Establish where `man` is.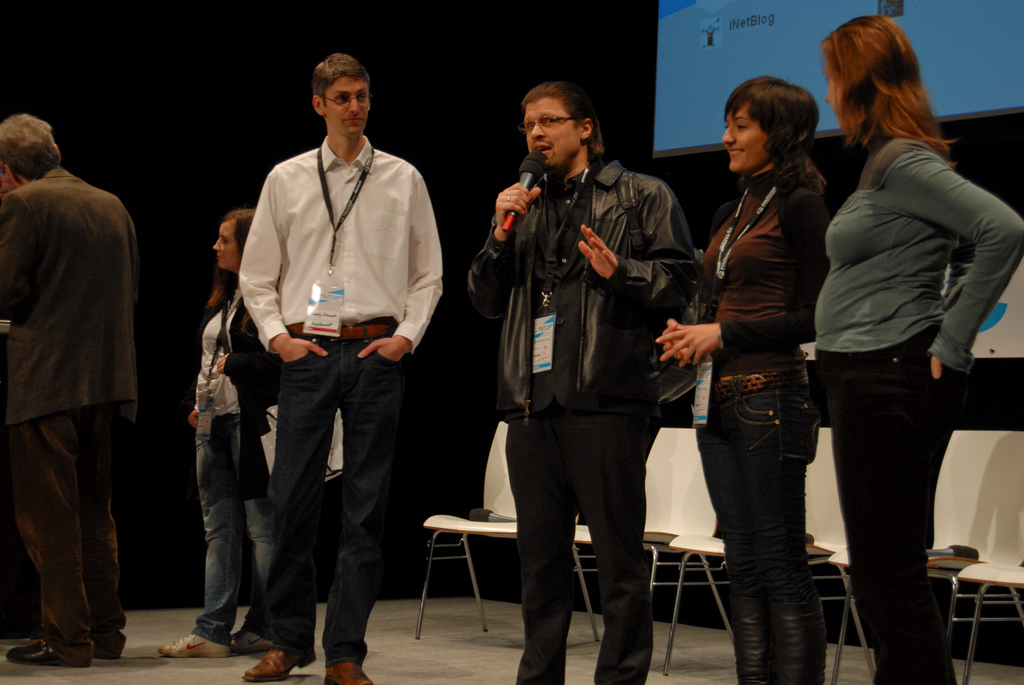
Established at bbox=(239, 54, 455, 683).
